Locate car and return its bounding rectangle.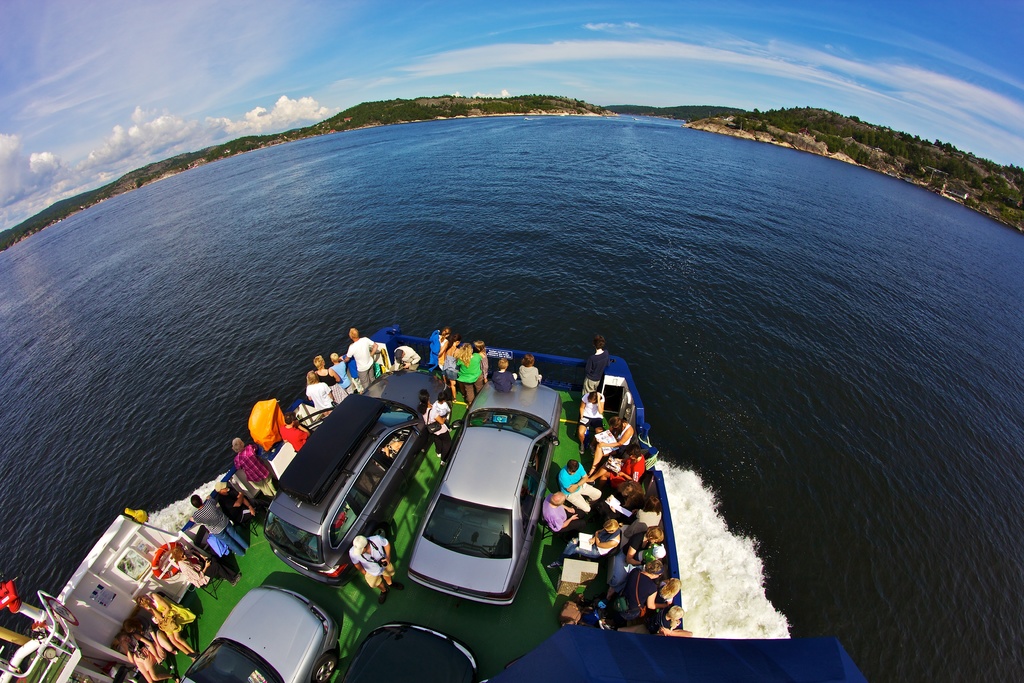
<bbox>173, 581, 340, 682</bbox>.
